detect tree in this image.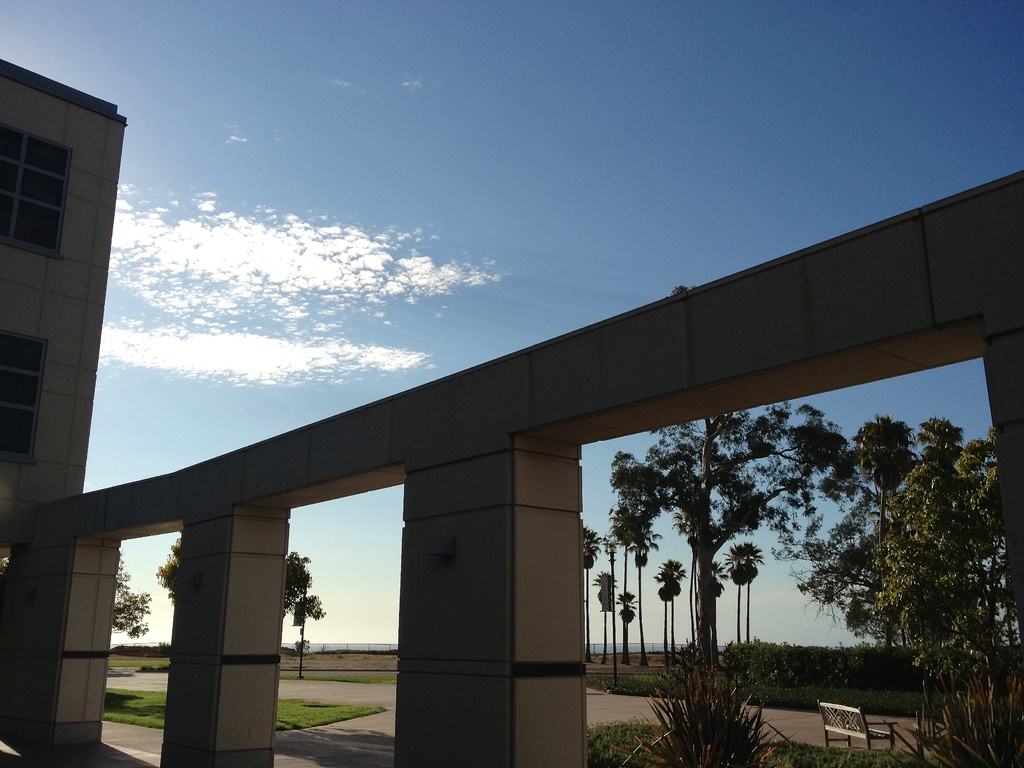
Detection: crop(602, 484, 666, 621).
